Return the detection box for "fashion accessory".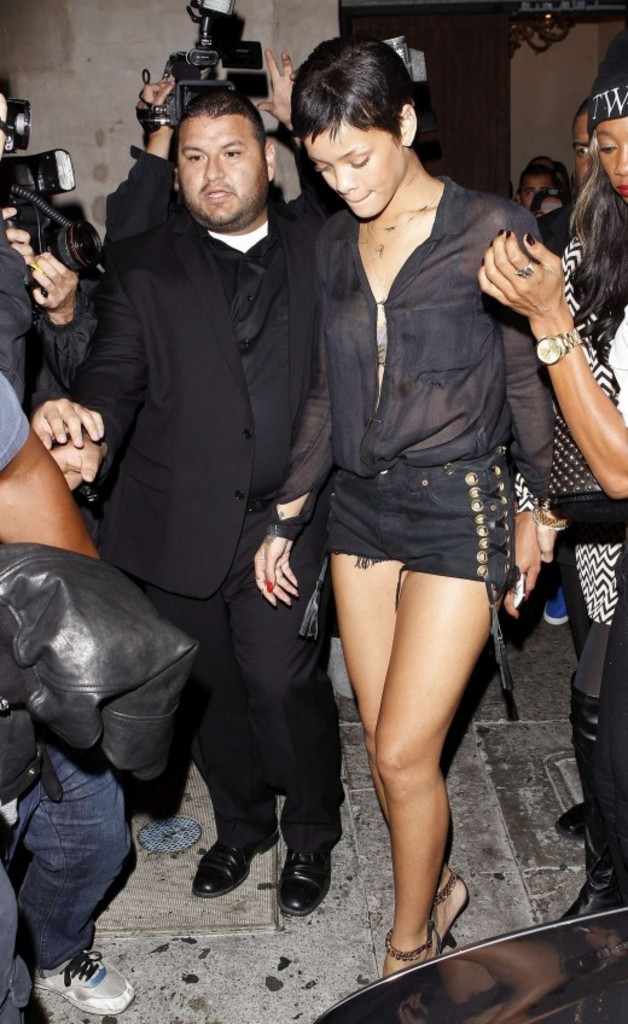
region(362, 188, 442, 263).
